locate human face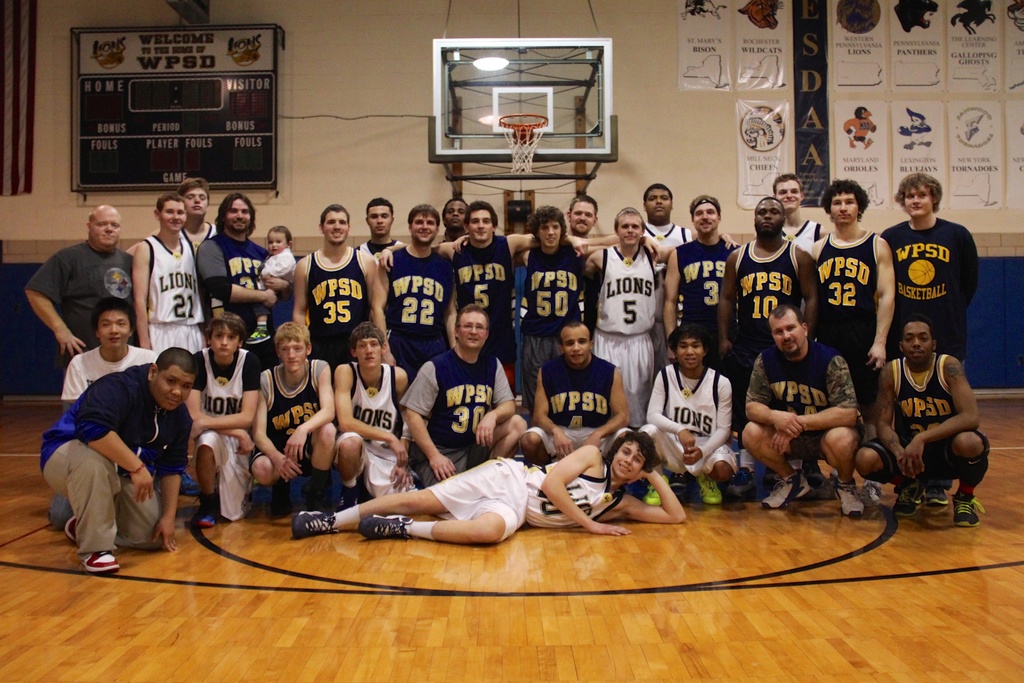
[x1=280, y1=338, x2=305, y2=370]
